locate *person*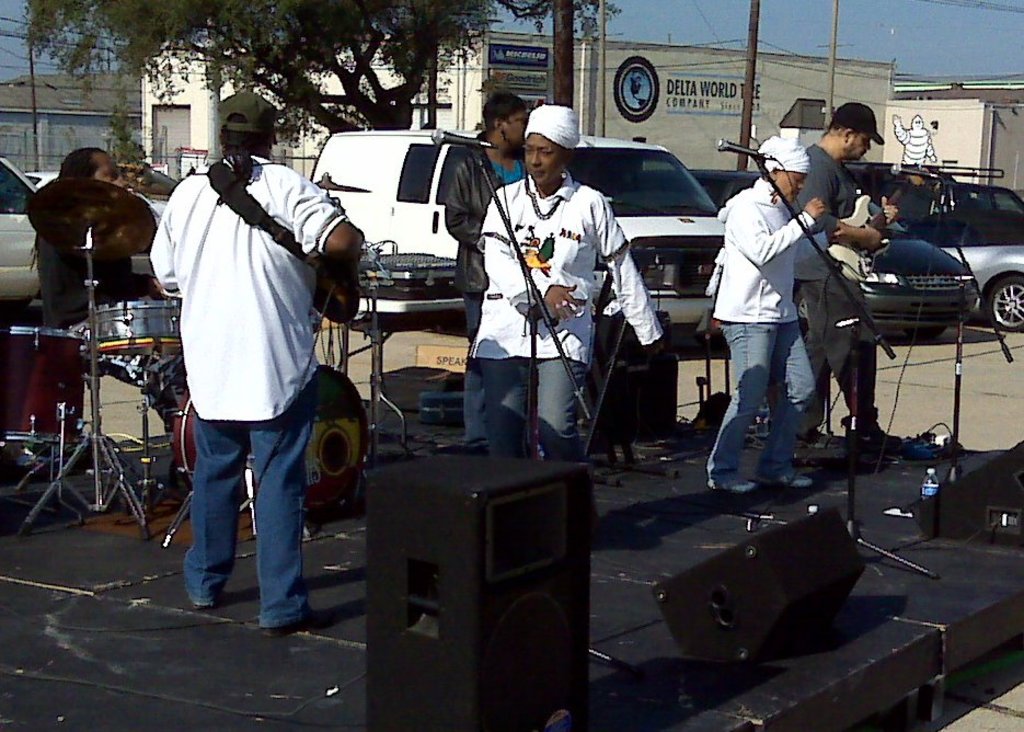
(x1=787, y1=107, x2=881, y2=450)
